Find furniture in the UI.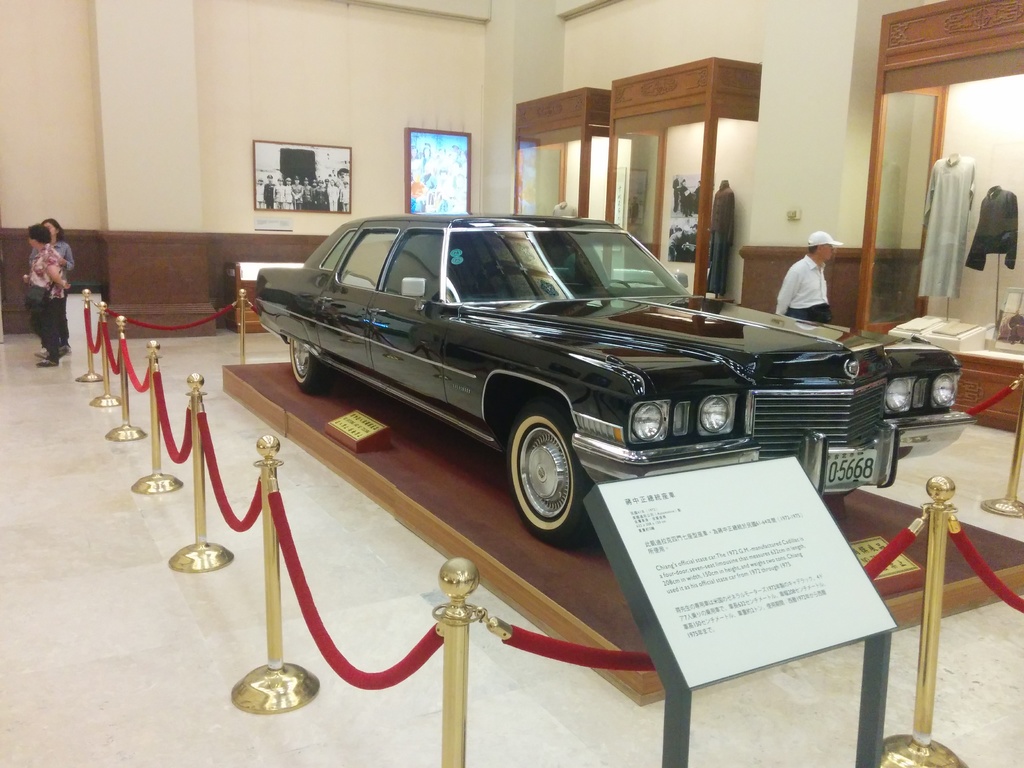
UI element at <bbox>231, 262, 302, 333</bbox>.
